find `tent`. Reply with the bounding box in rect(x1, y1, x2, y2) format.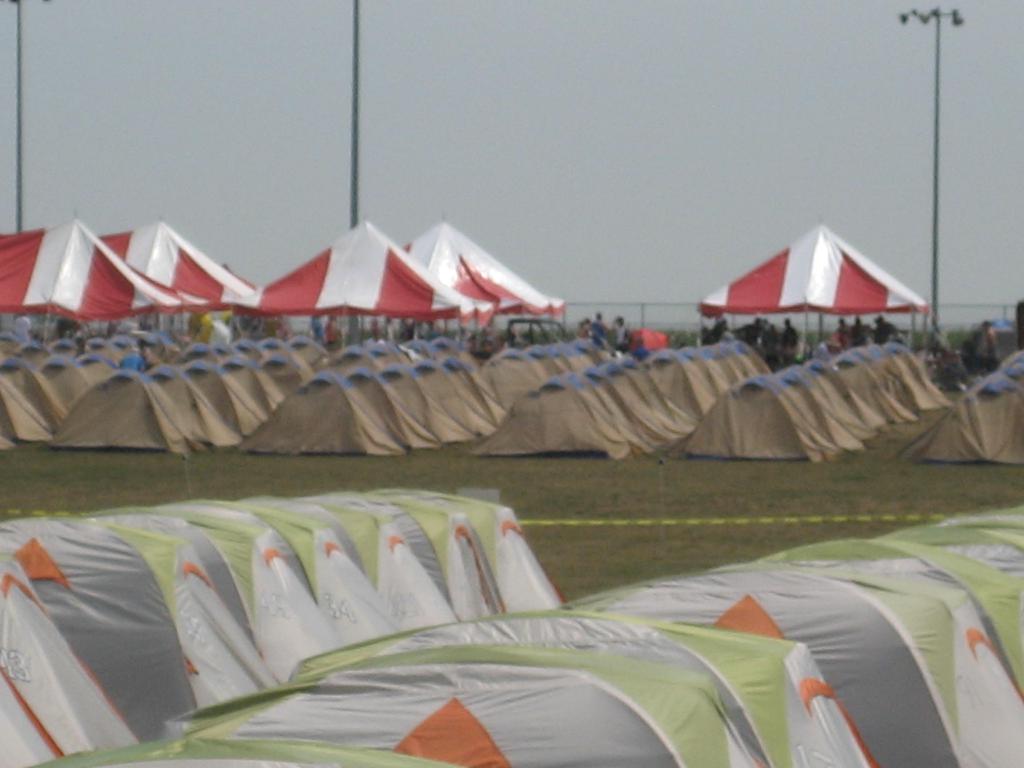
rect(488, 350, 536, 403).
